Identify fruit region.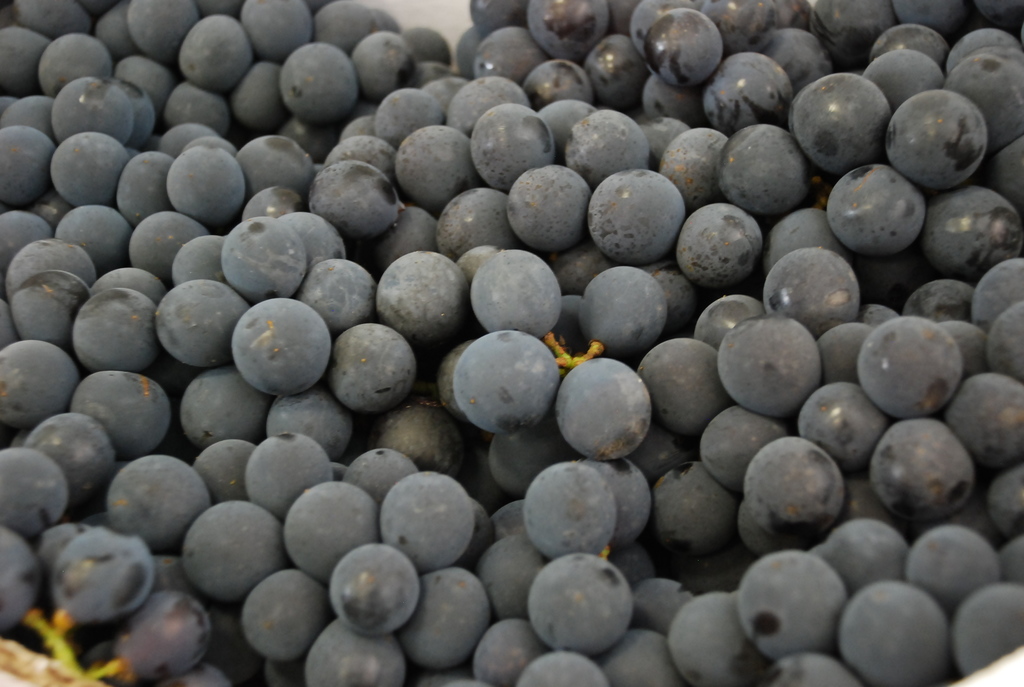
Region: (218, 296, 324, 399).
